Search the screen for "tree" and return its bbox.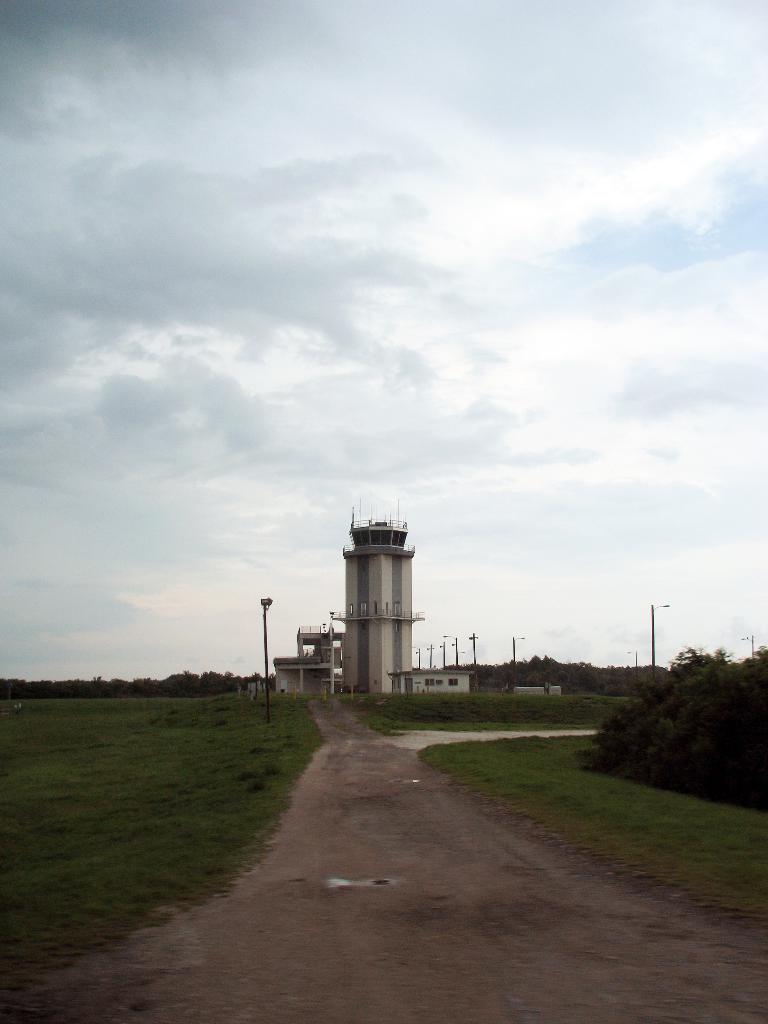
Found: l=200, t=666, r=272, b=696.
